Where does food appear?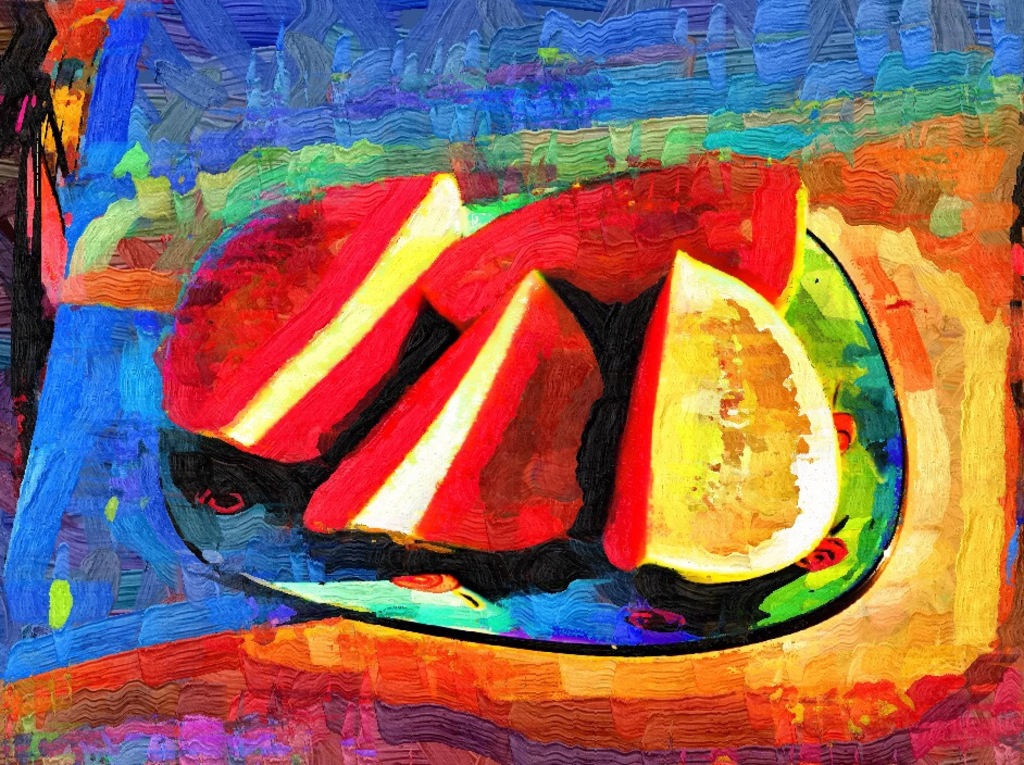
Appears at box=[416, 149, 802, 330].
